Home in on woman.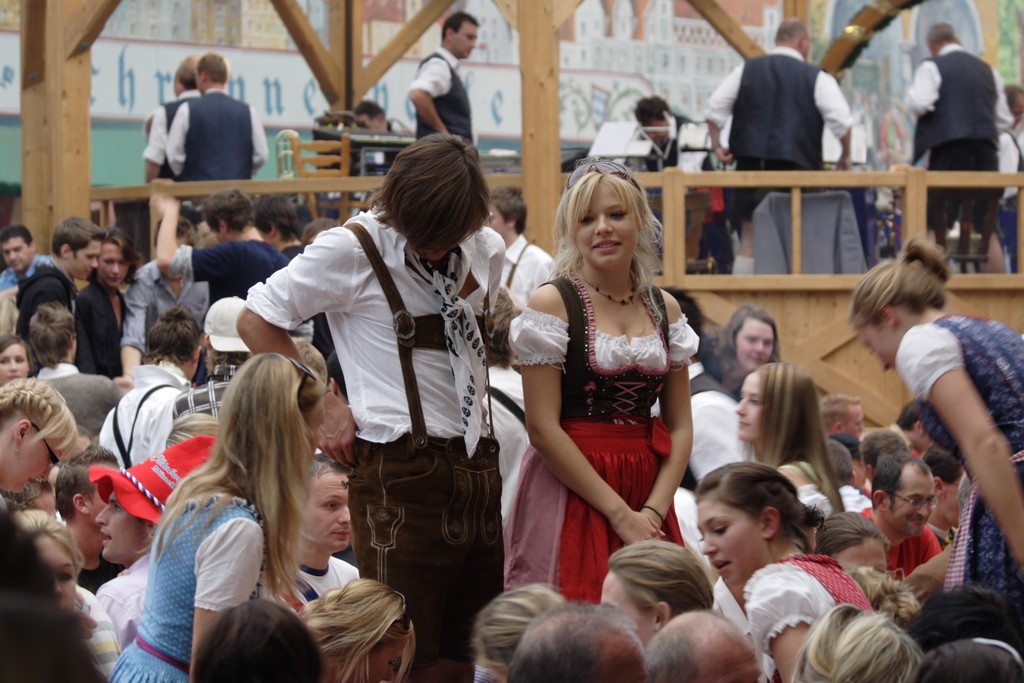
Homed in at (694,453,874,682).
